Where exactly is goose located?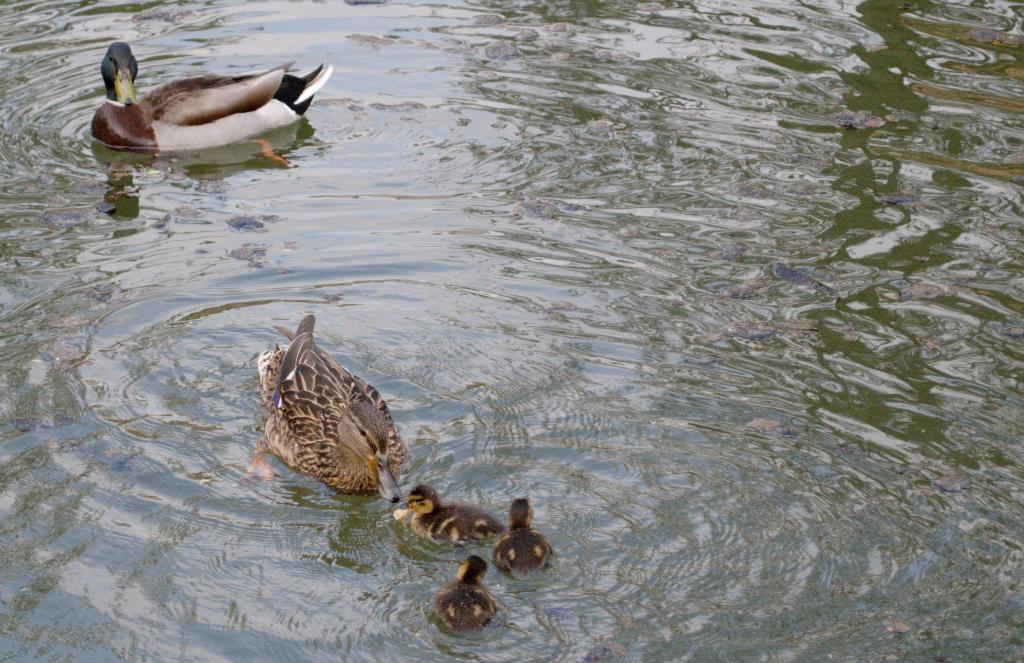
Its bounding box is [left=261, top=312, right=407, bottom=494].
